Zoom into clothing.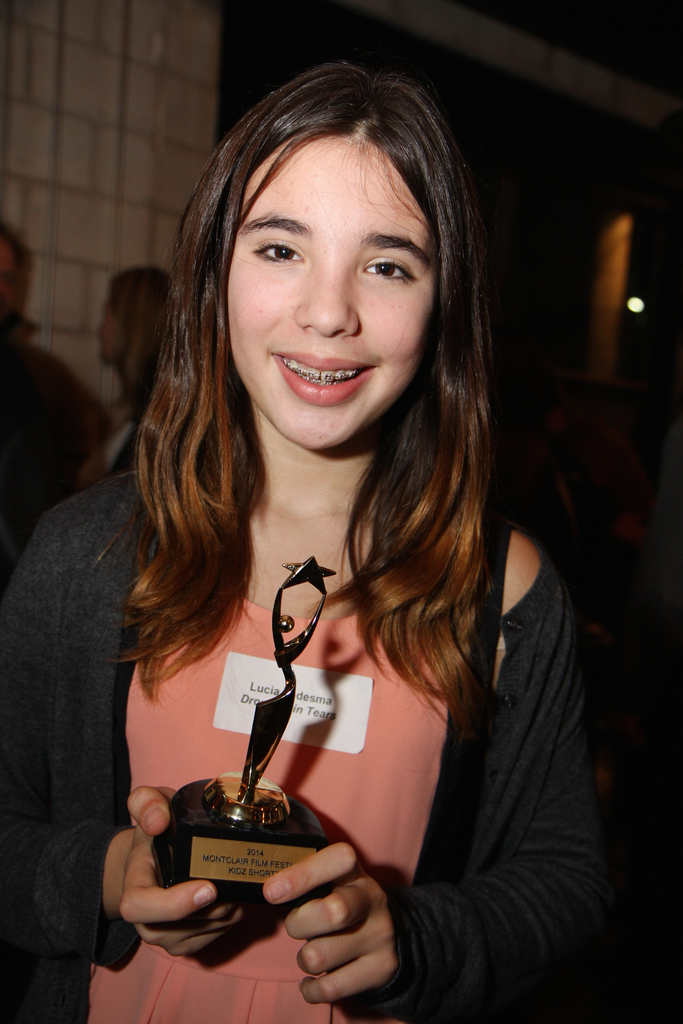
Zoom target: box(101, 387, 156, 470).
